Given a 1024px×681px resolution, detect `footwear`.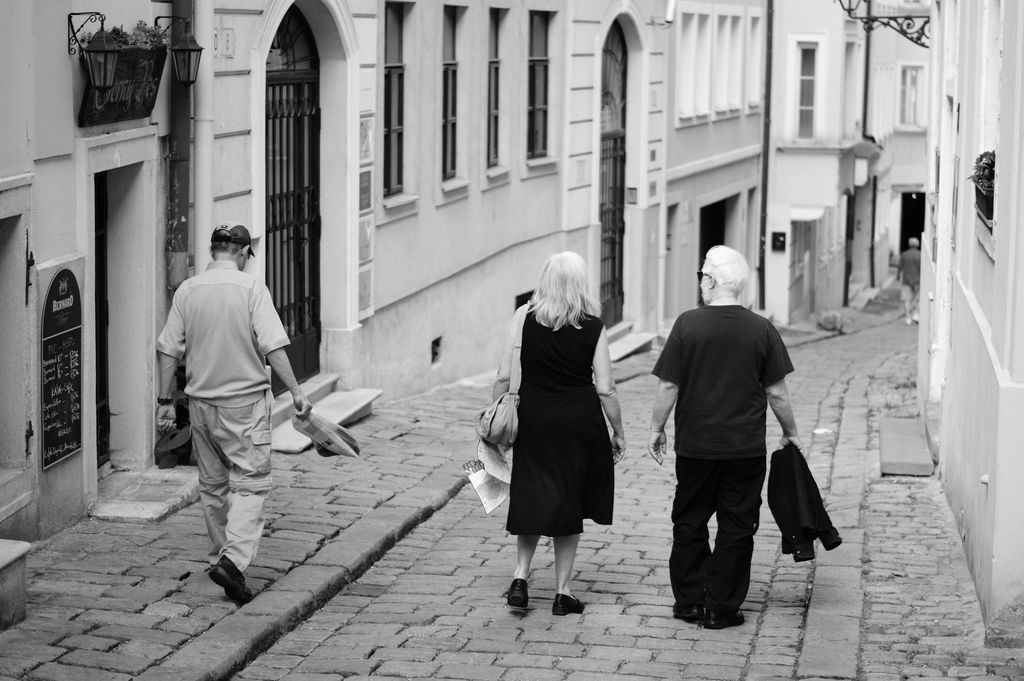
l=507, t=577, r=534, b=607.
